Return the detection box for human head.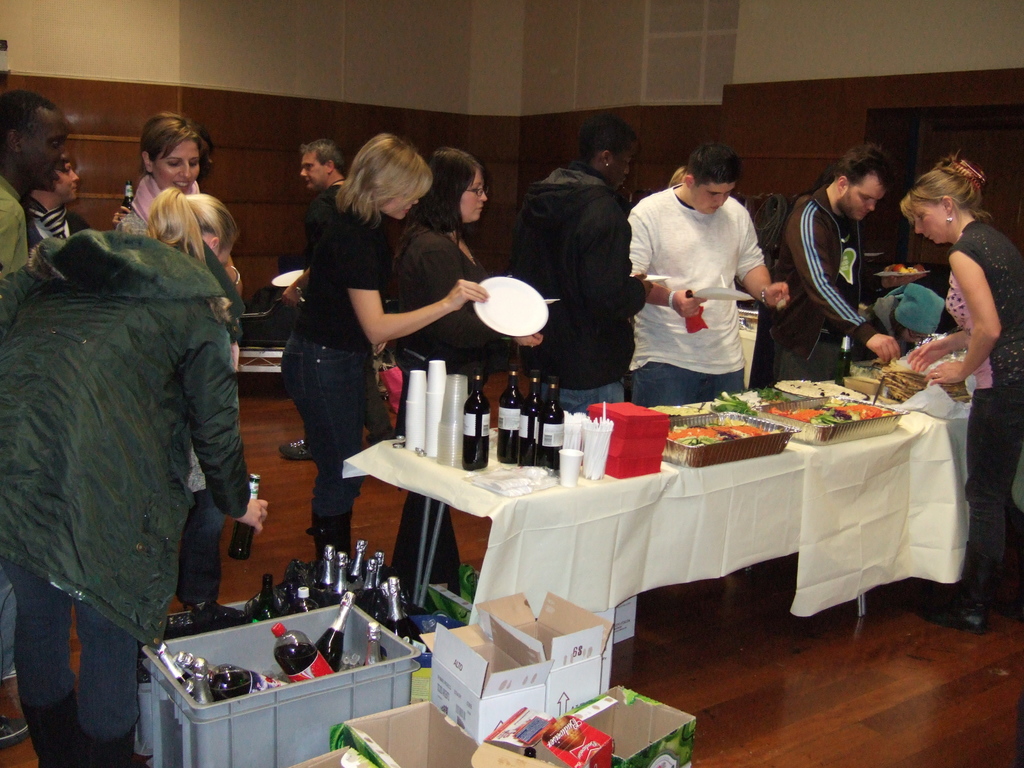
<bbox>187, 189, 245, 268</bbox>.
